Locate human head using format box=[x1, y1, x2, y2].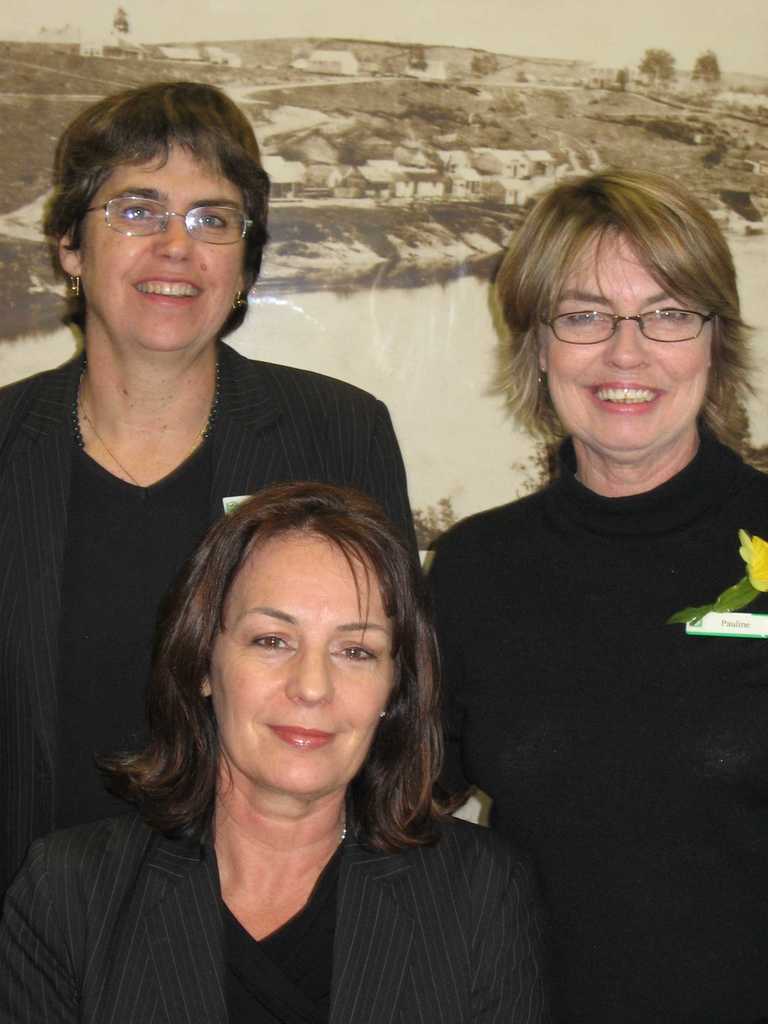
box=[172, 468, 427, 793].
